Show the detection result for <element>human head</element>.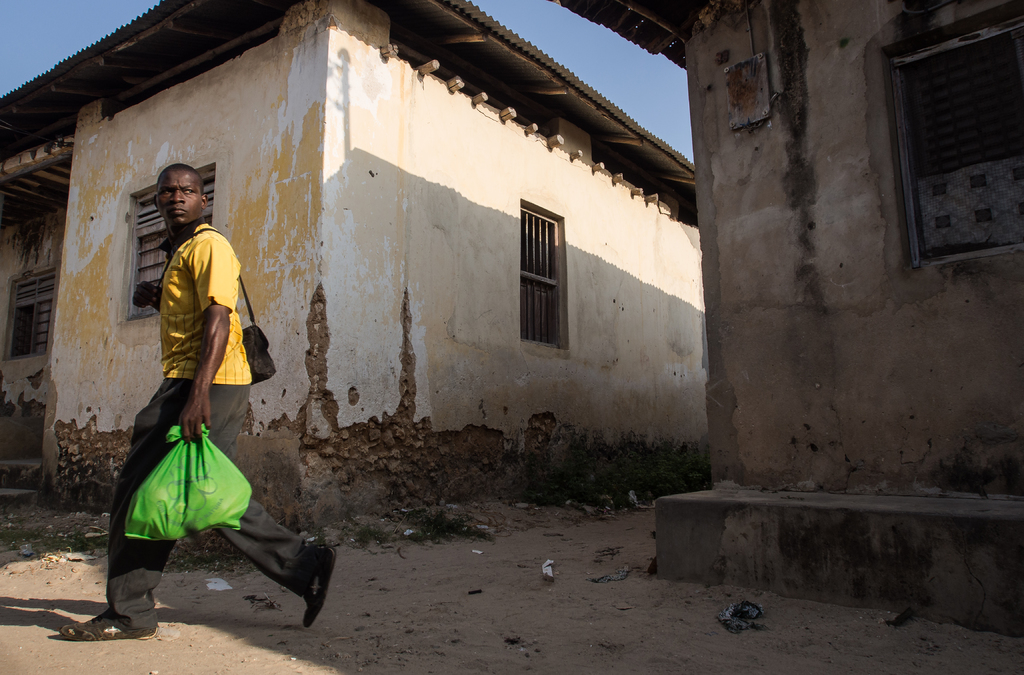
pyautogui.locateOnScreen(147, 153, 209, 230).
